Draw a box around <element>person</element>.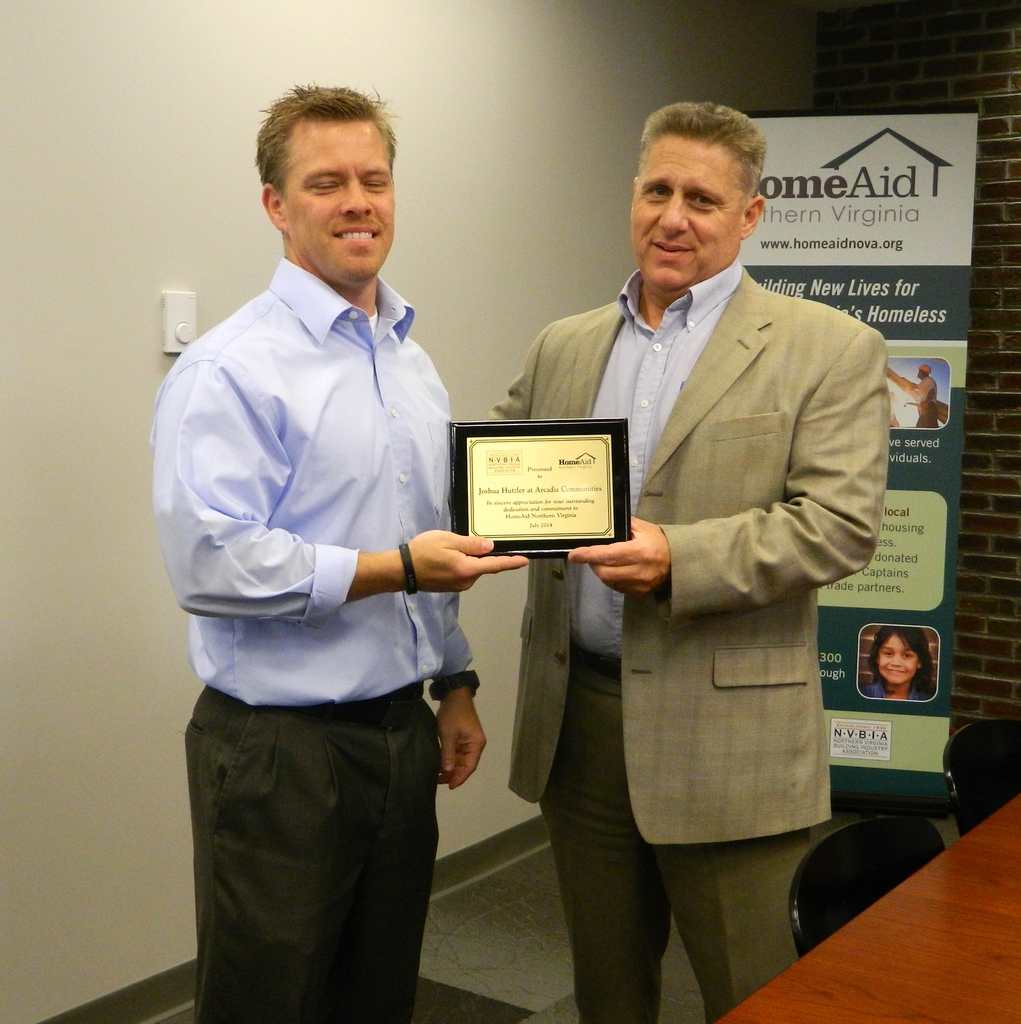
bbox(478, 102, 882, 1023).
